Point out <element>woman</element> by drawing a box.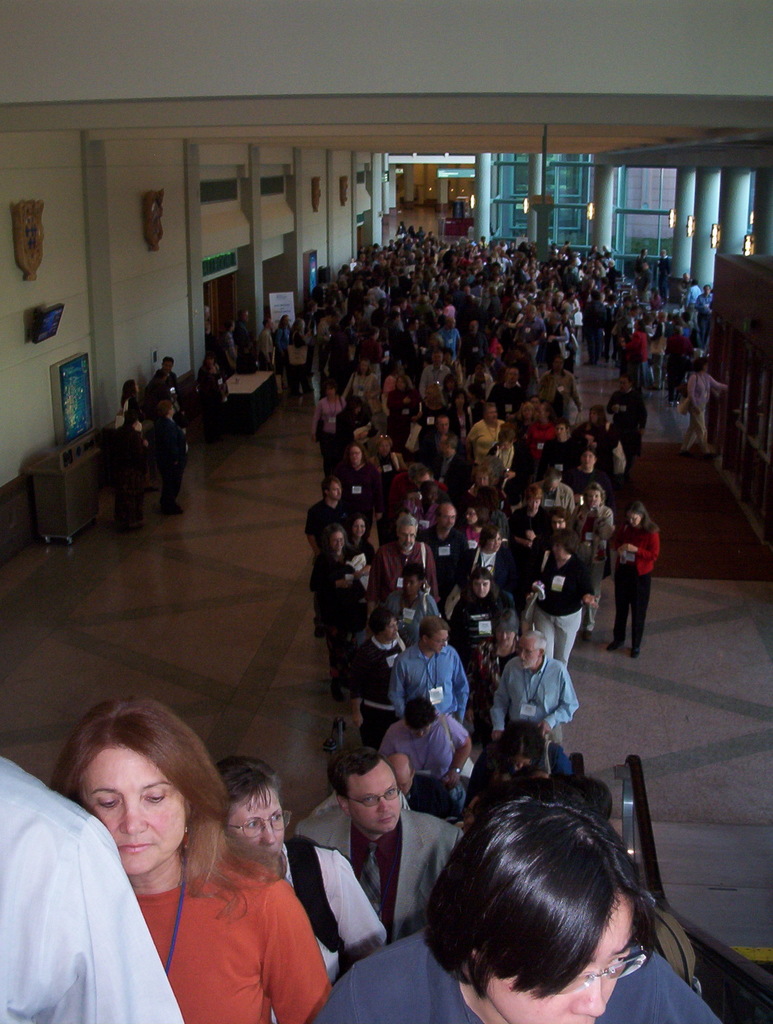
195:354:223:431.
